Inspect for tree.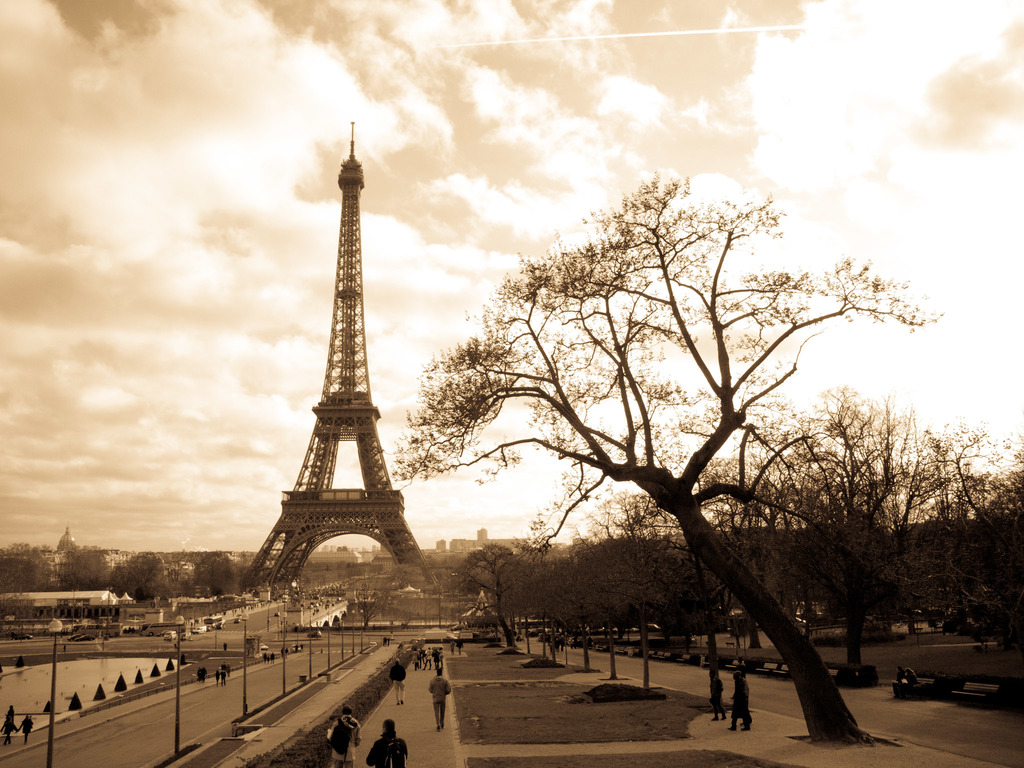
Inspection: left=447, top=540, right=548, bottom=653.
